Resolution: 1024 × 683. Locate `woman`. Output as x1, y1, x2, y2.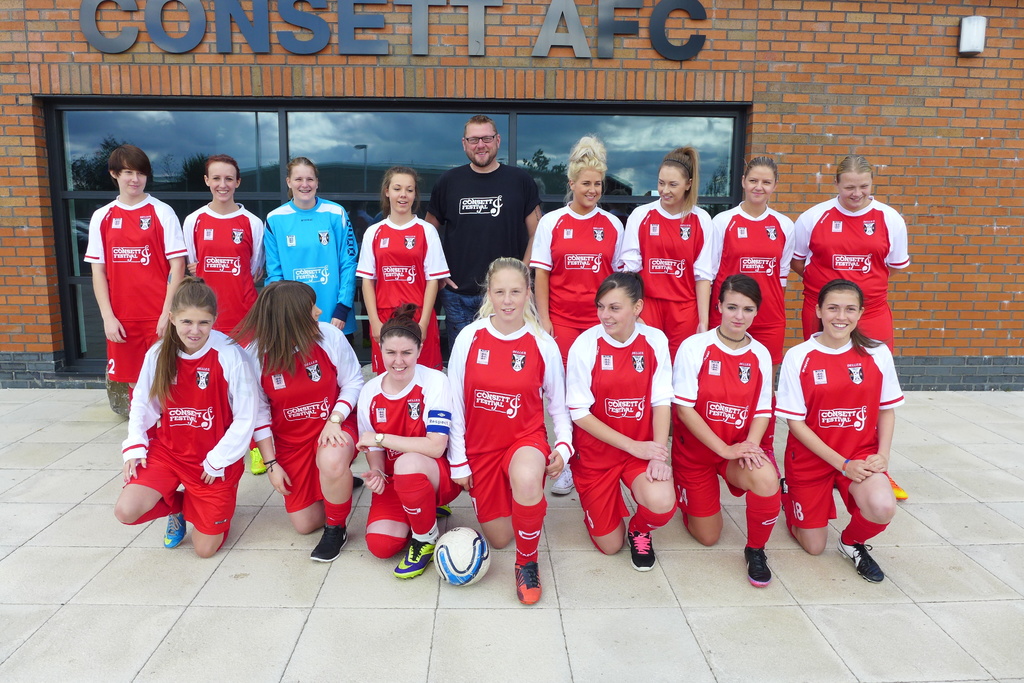
708, 154, 800, 382.
